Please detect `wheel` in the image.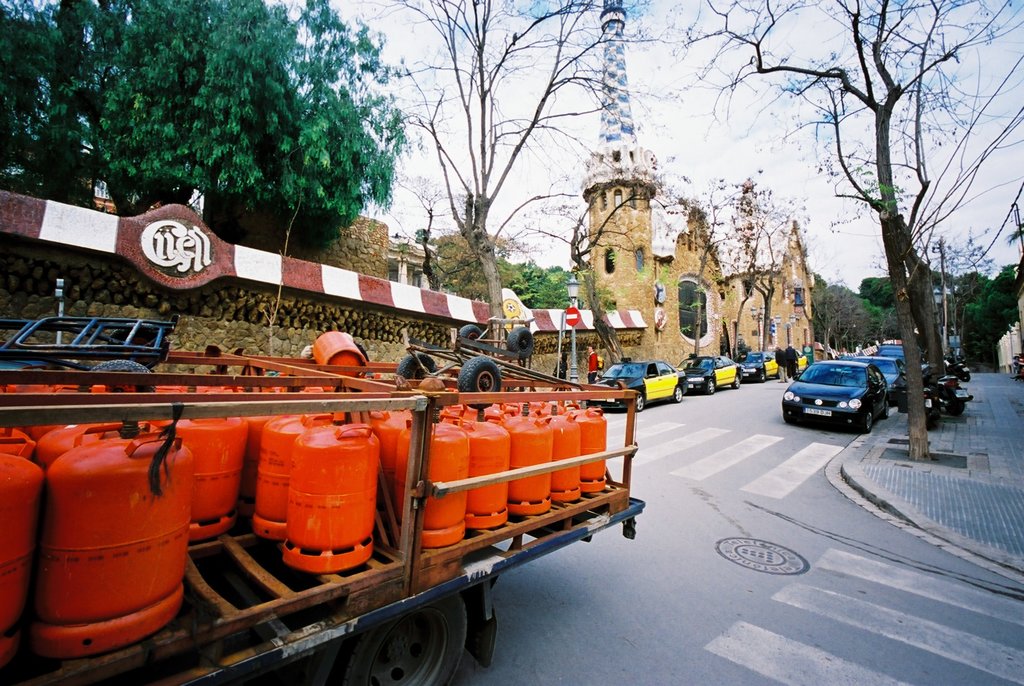
box(959, 372, 970, 383).
